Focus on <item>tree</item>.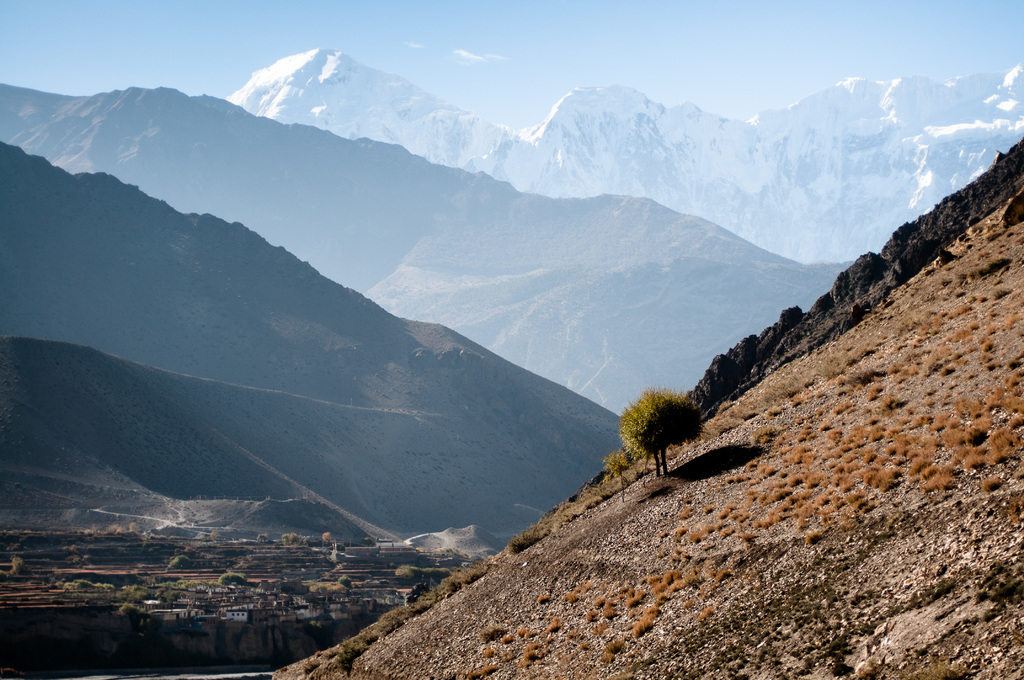
Focused at 337:574:350:587.
